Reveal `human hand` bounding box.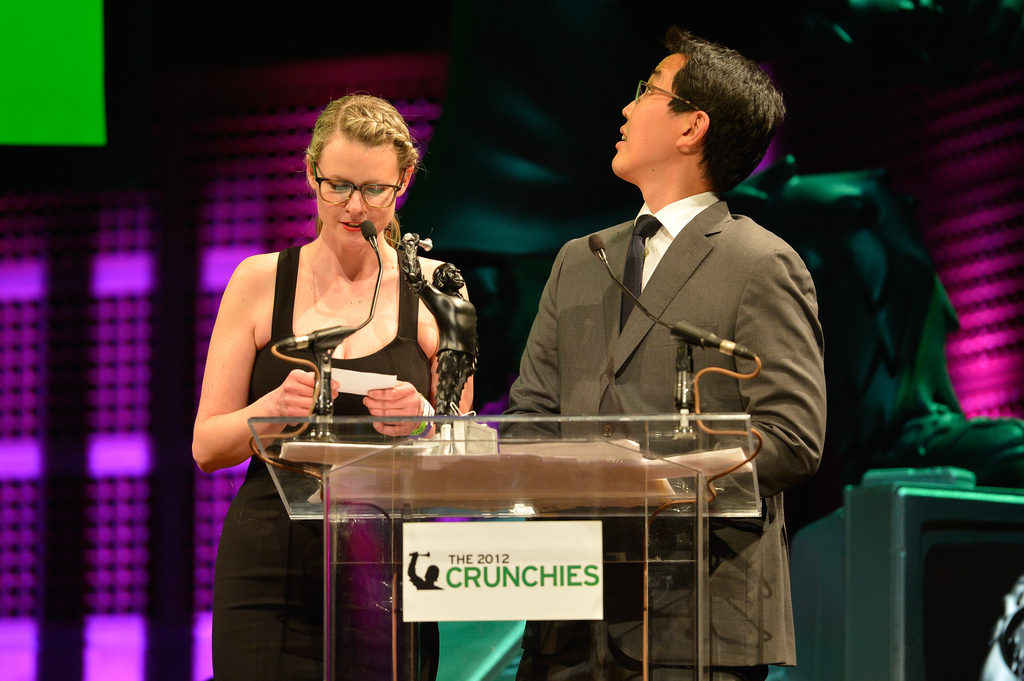
Revealed: pyautogui.locateOnScreen(362, 376, 424, 436).
